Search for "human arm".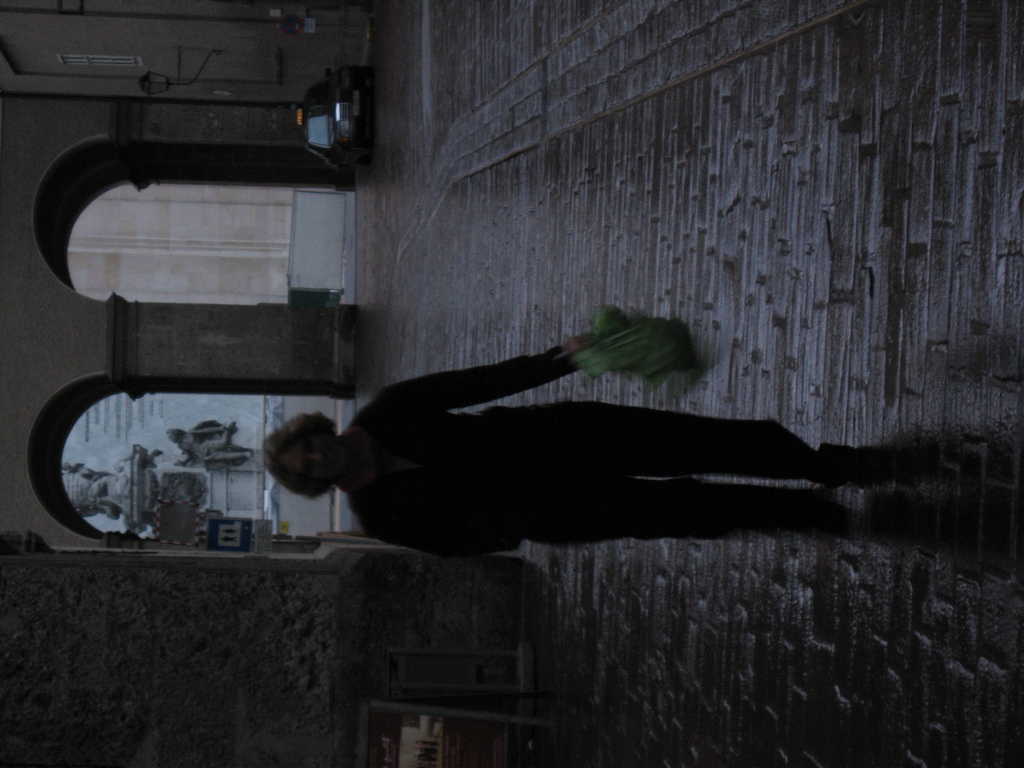
Found at (x1=387, y1=331, x2=588, y2=408).
